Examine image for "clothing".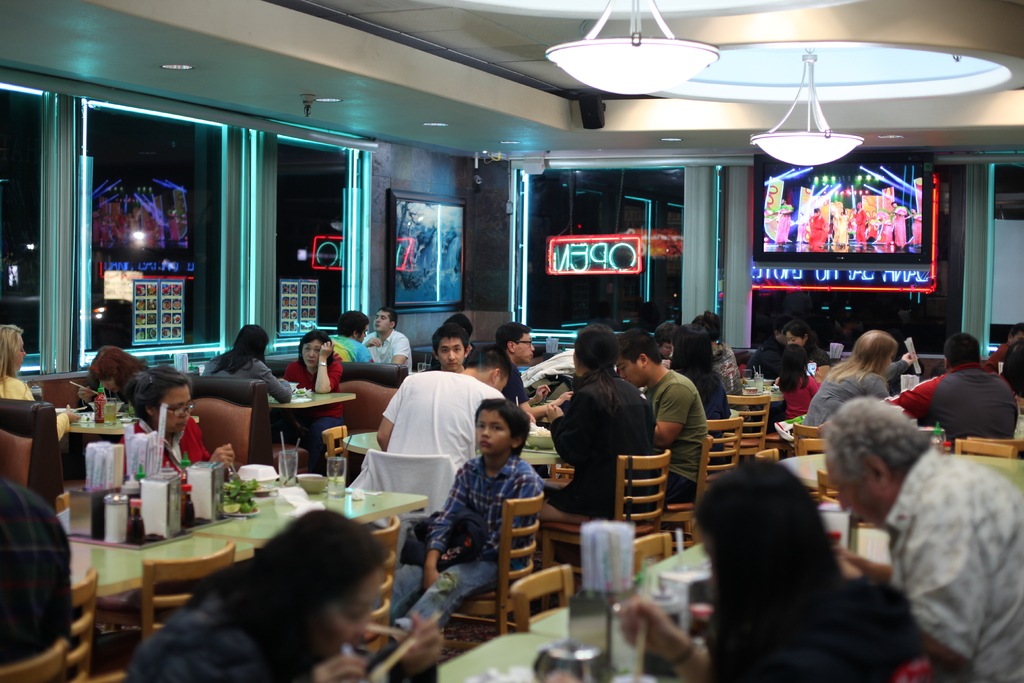
Examination result: detection(710, 344, 748, 403).
